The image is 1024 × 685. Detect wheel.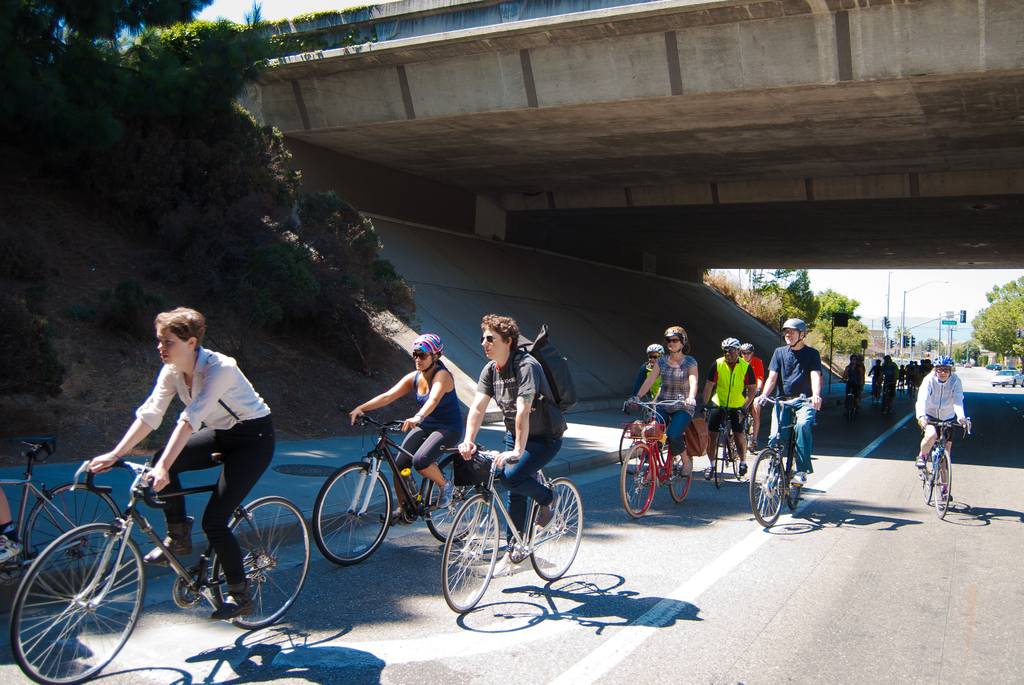
Detection: bbox=(308, 457, 393, 569).
